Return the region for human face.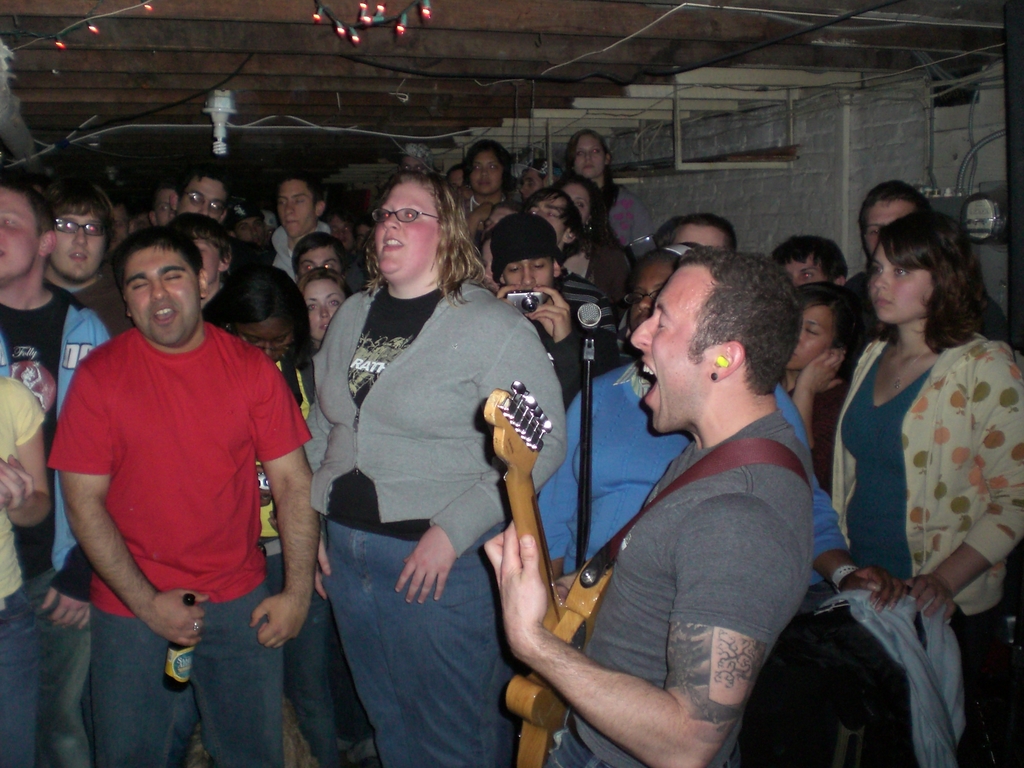
[571,137,609,179].
